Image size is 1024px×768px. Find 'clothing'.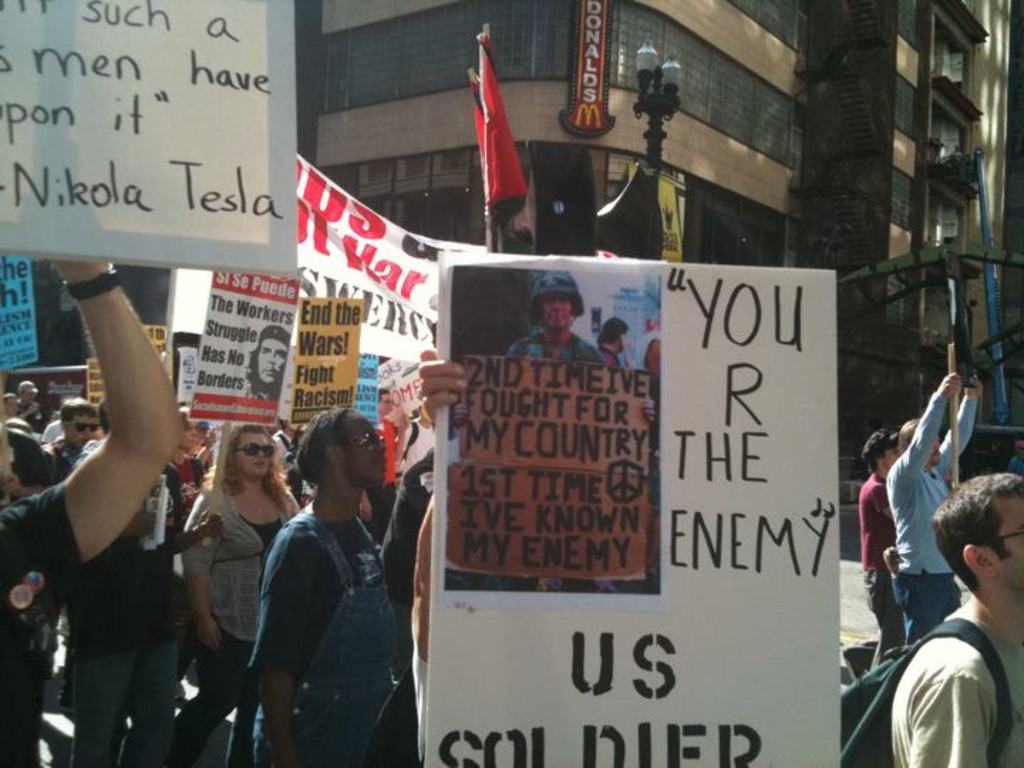
x1=1008 y1=455 x2=1021 y2=474.
